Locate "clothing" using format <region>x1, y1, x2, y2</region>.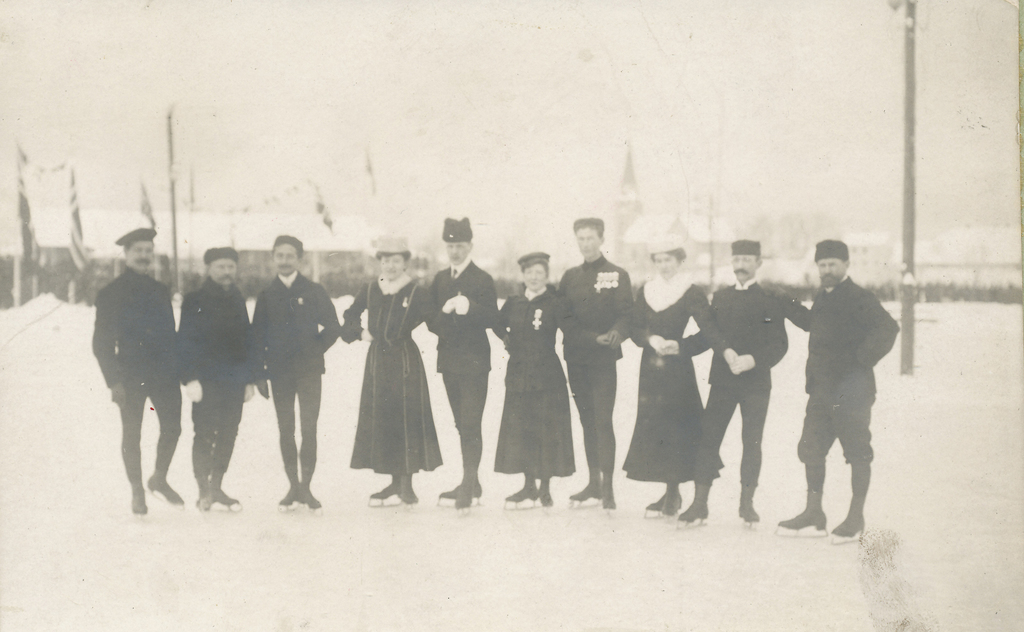
<region>780, 265, 902, 467</region>.
